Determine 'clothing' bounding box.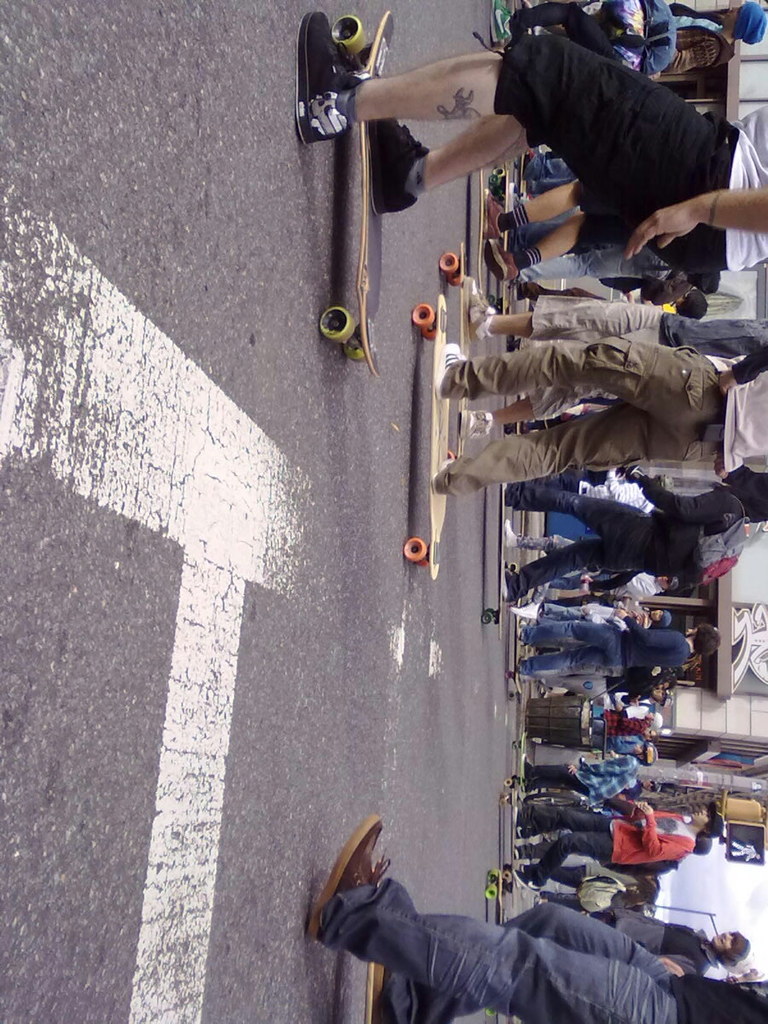
Determined: (left=515, top=623, right=700, bottom=687).
